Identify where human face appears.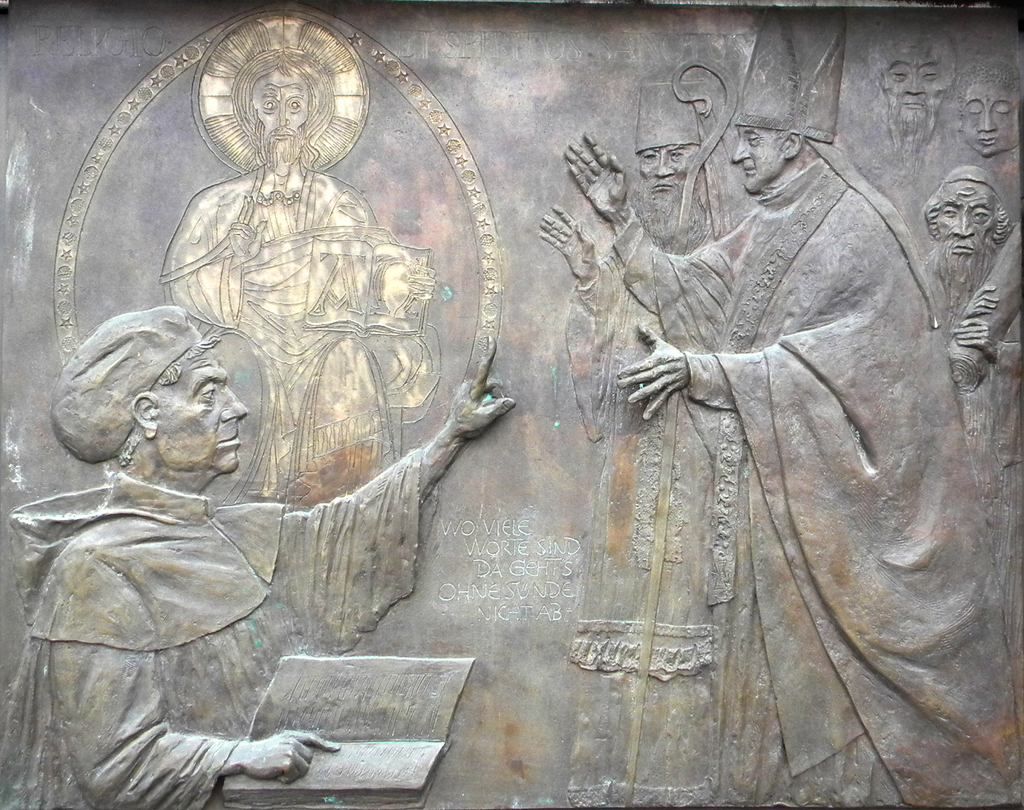
Appears at select_region(637, 142, 701, 211).
